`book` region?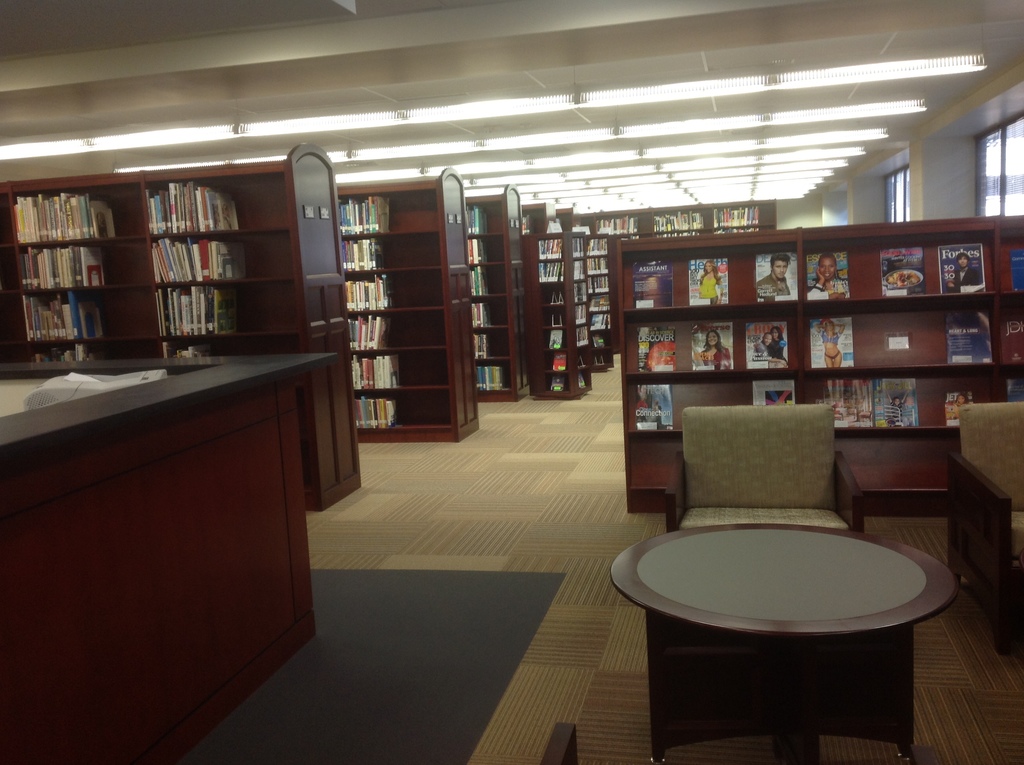
box(636, 319, 682, 377)
